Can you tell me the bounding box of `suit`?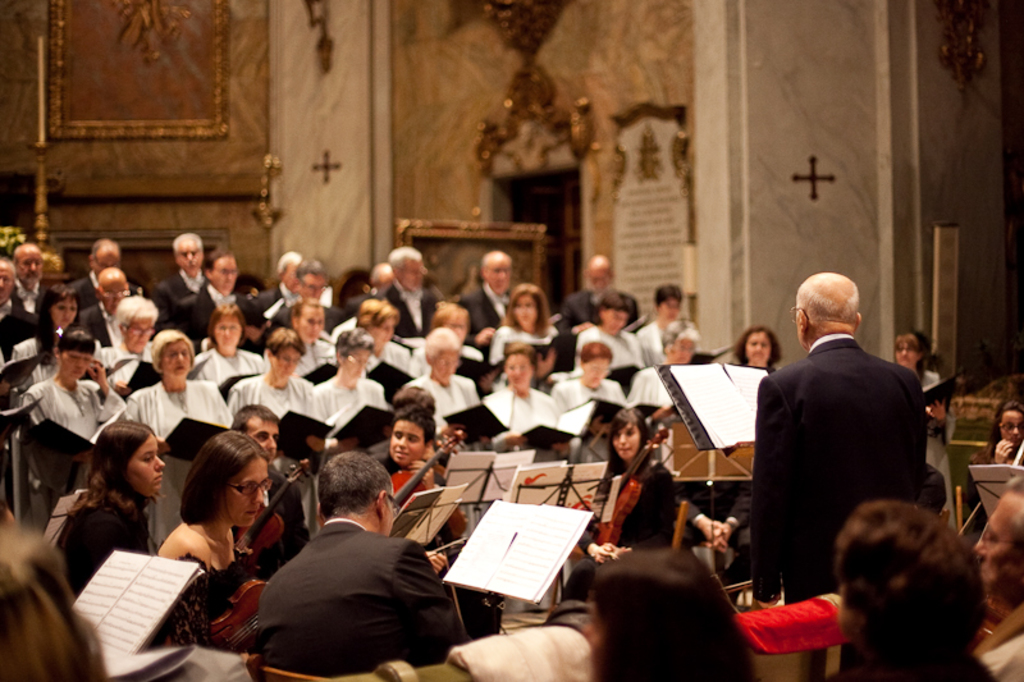
349 292 371 313.
